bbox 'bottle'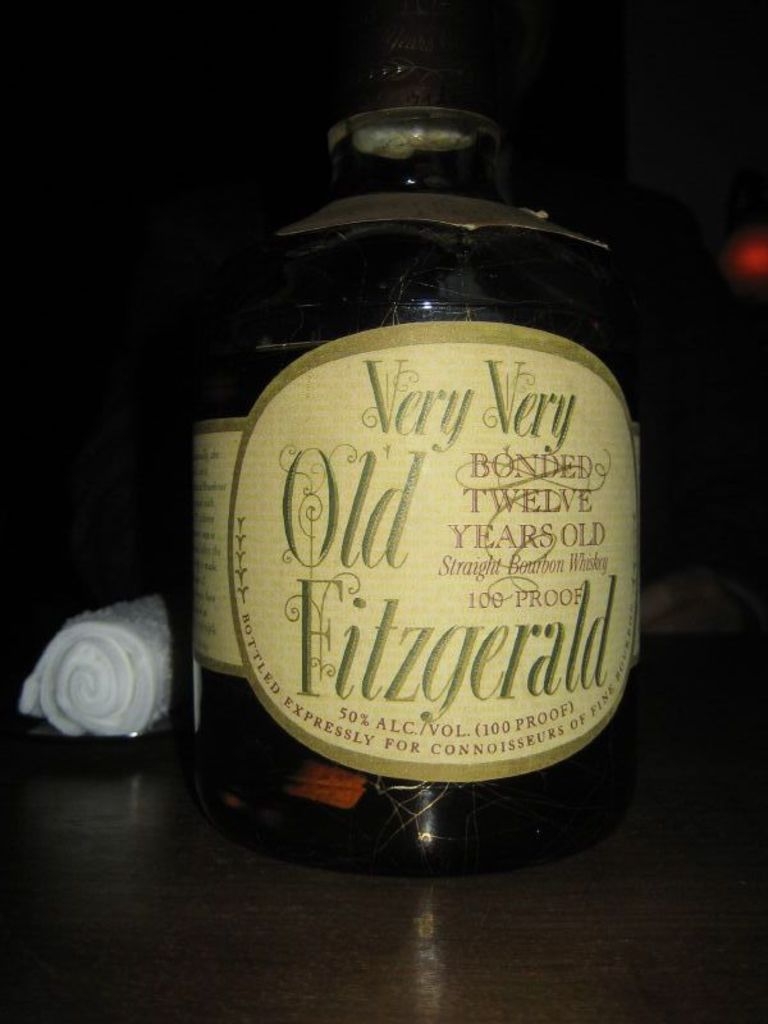
163 79 667 878
